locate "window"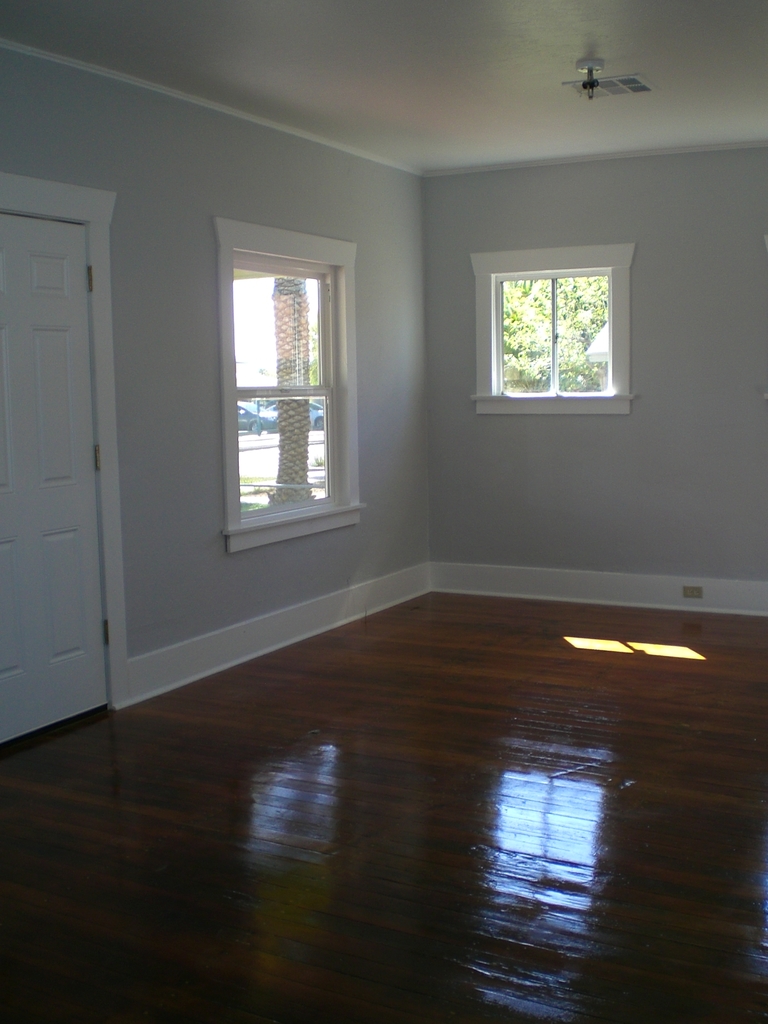
(495, 268, 611, 392)
